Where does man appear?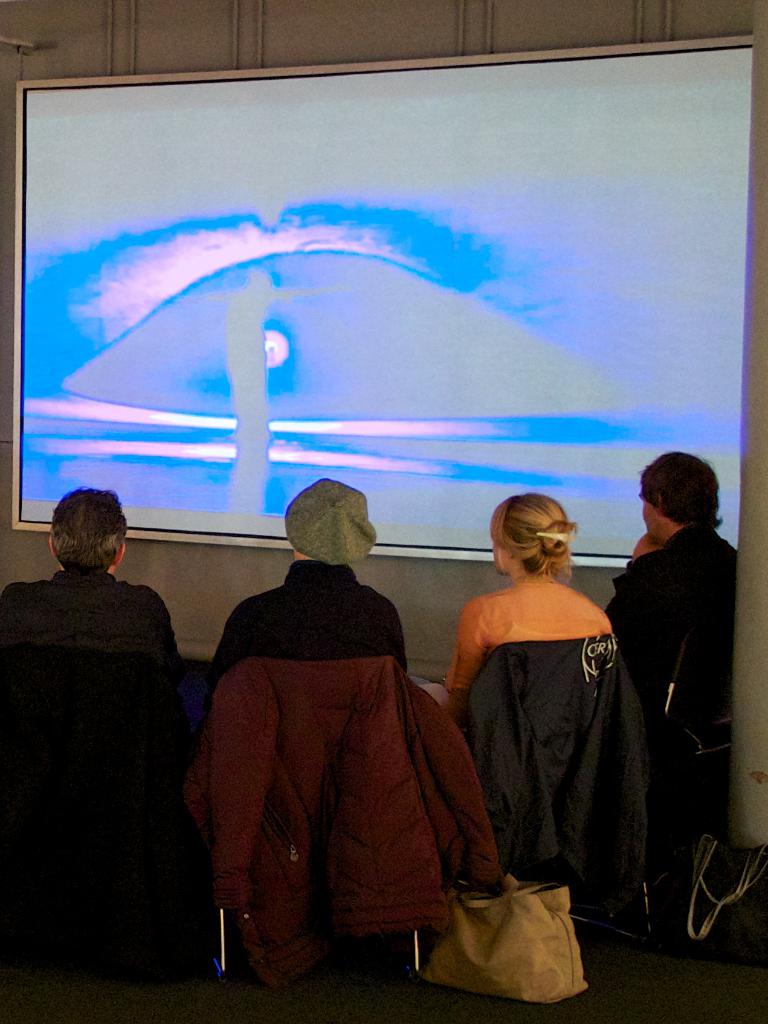
Appears at bbox=(620, 452, 738, 900).
